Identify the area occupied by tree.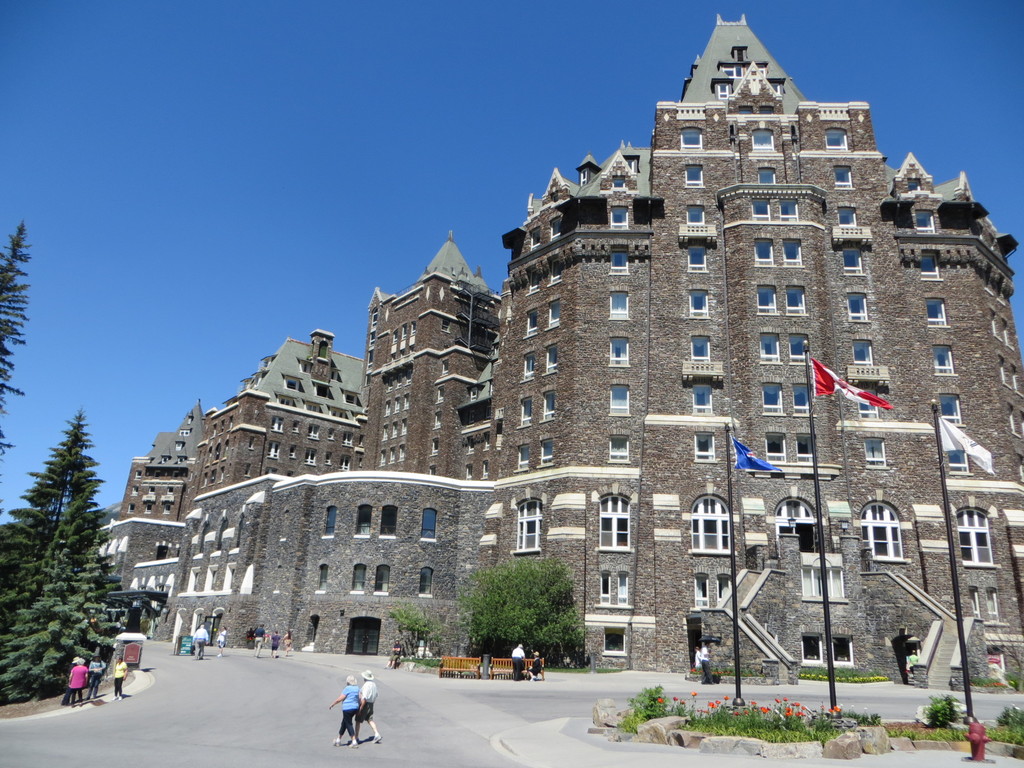
Area: <region>463, 557, 591, 669</region>.
